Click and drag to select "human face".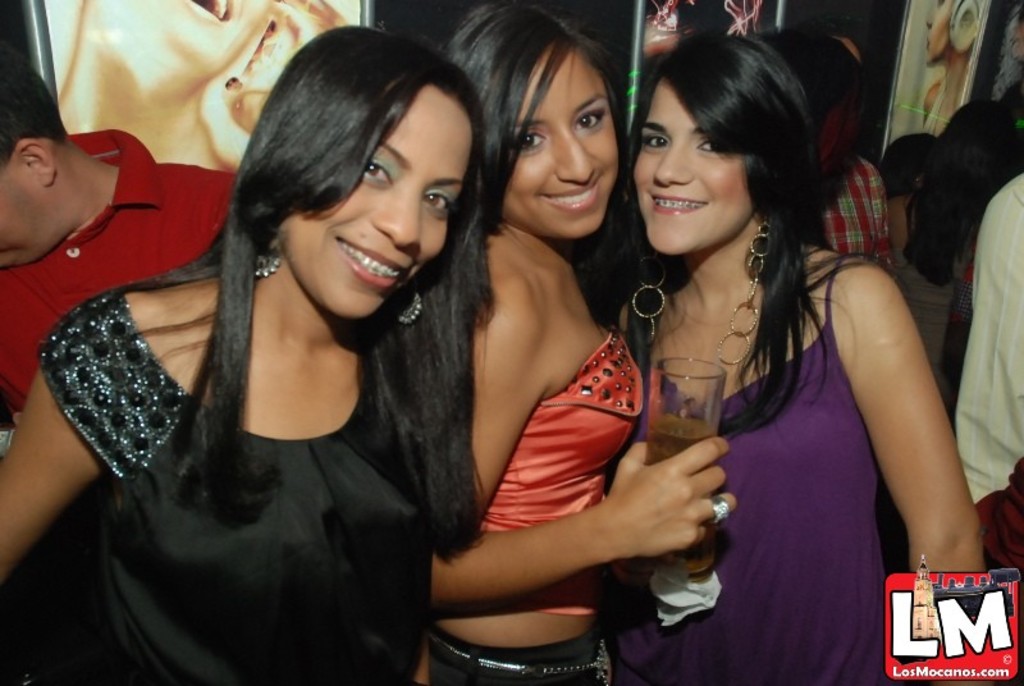
Selection: select_region(498, 45, 622, 234).
